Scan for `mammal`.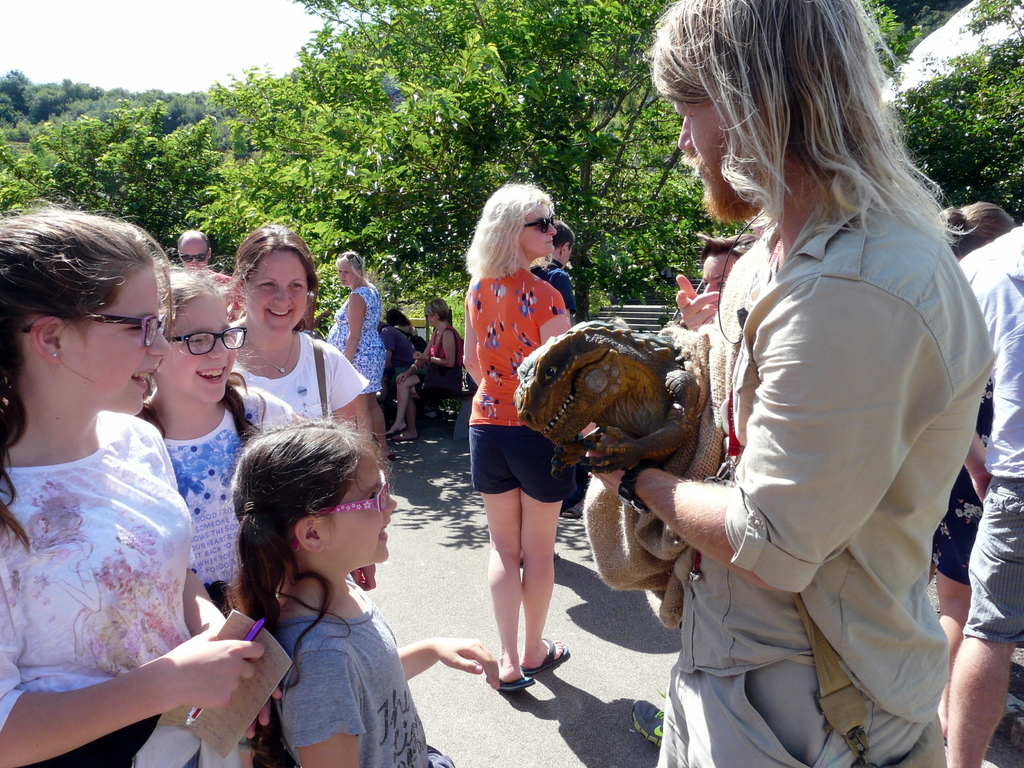
Scan result: <bbox>533, 218, 565, 323</bbox>.
